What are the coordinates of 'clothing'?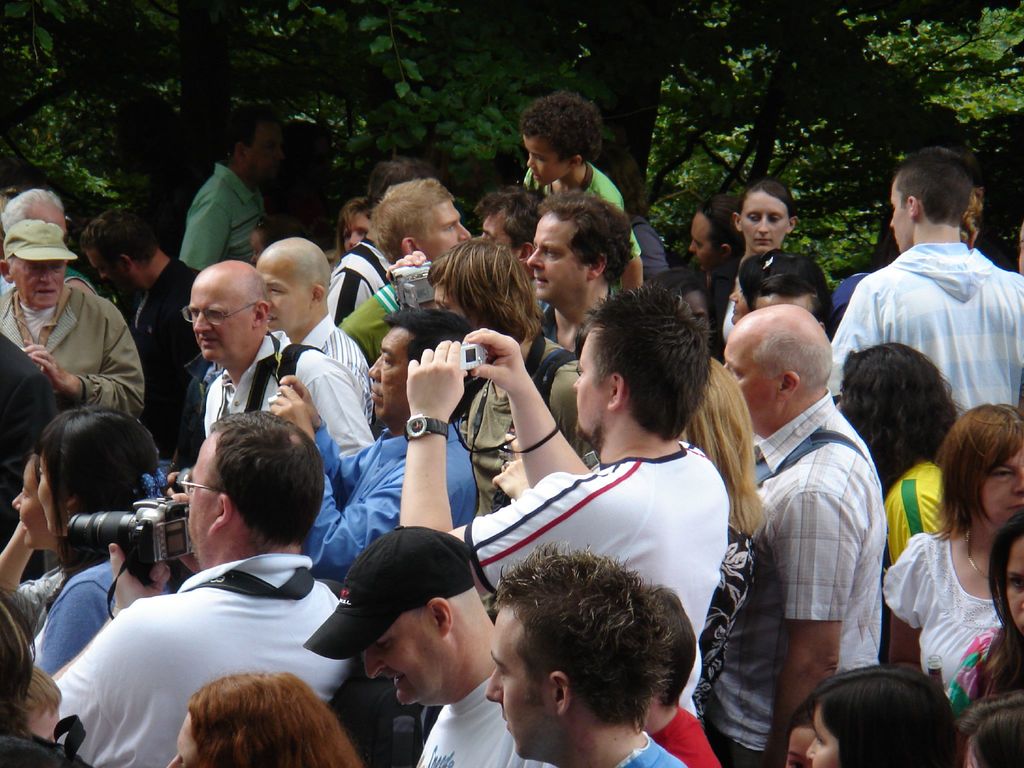
l=519, t=159, r=639, b=262.
